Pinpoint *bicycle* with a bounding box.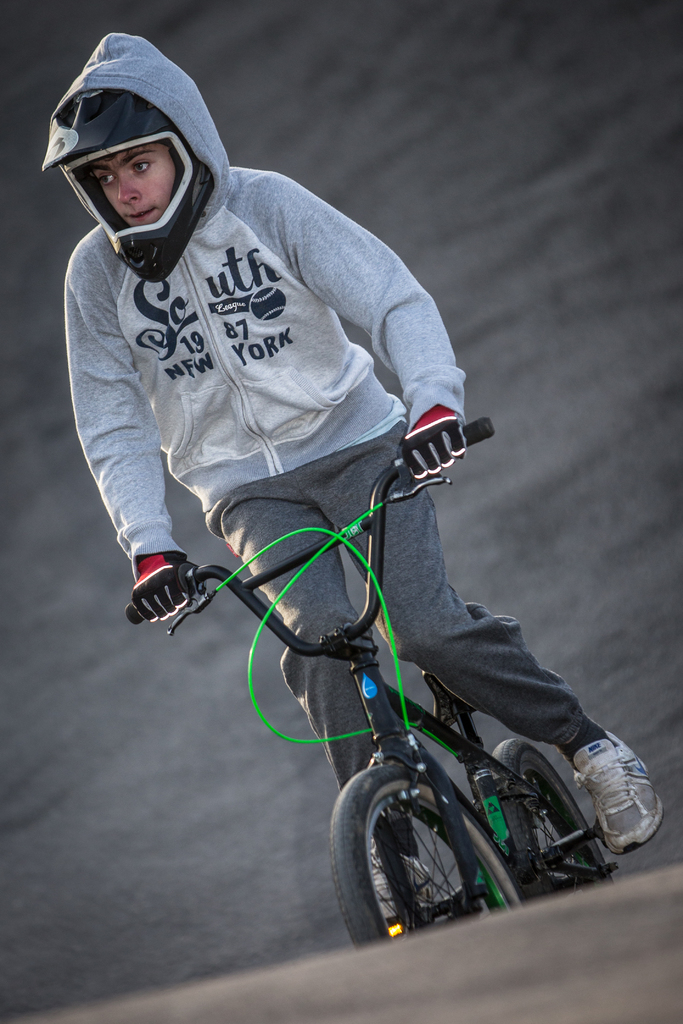
127, 417, 618, 947.
